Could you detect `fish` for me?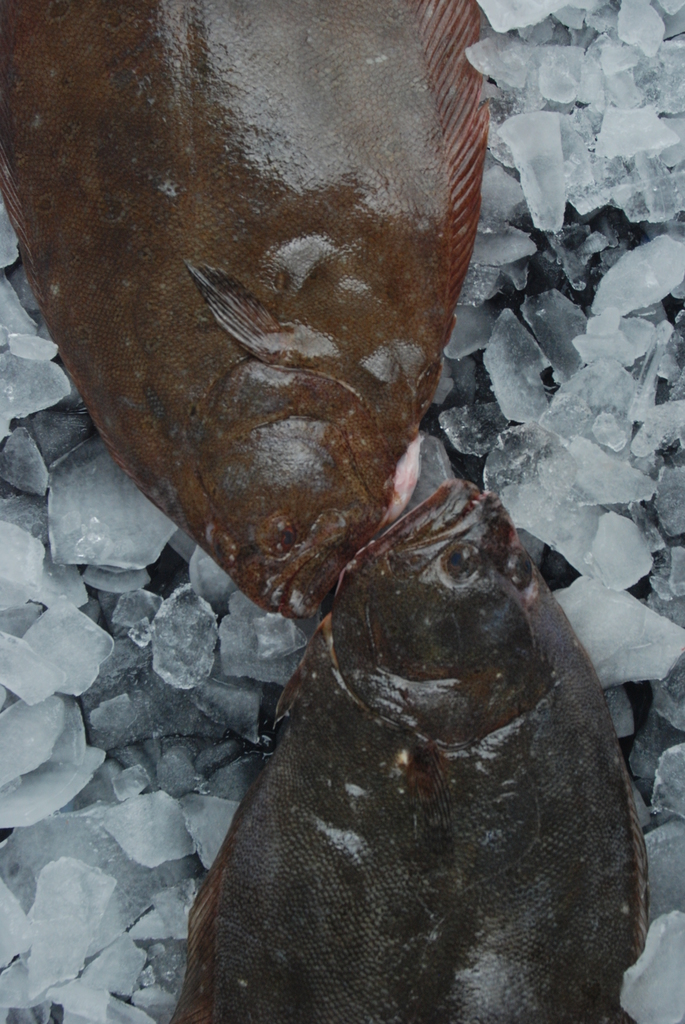
Detection result: x1=0 y1=0 x2=492 y2=644.
